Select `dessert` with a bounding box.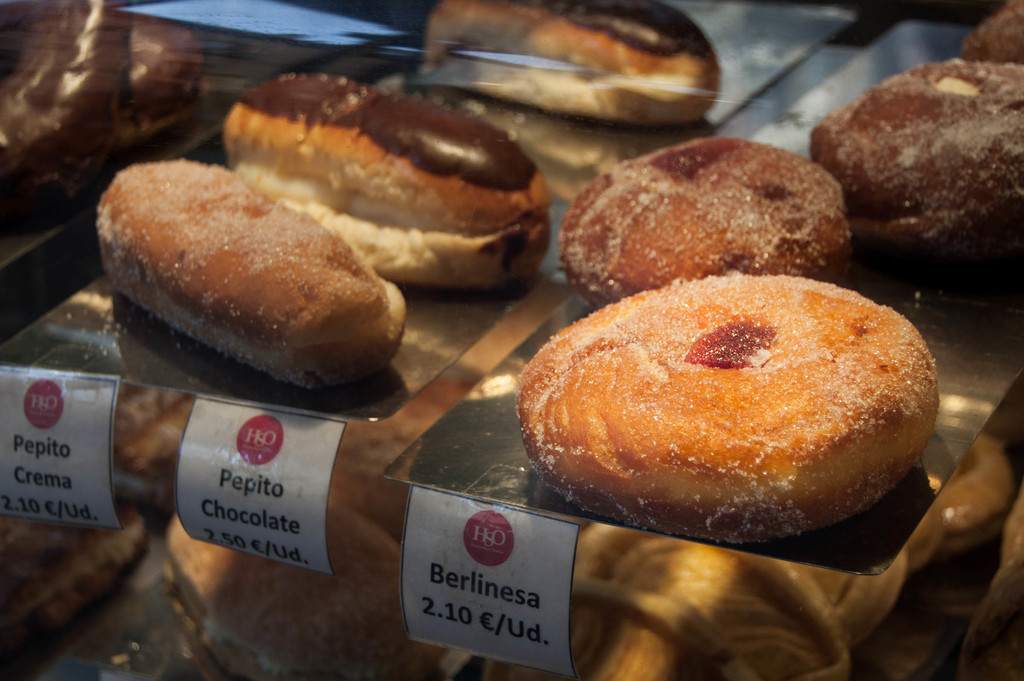
Rect(799, 67, 1023, 275).
